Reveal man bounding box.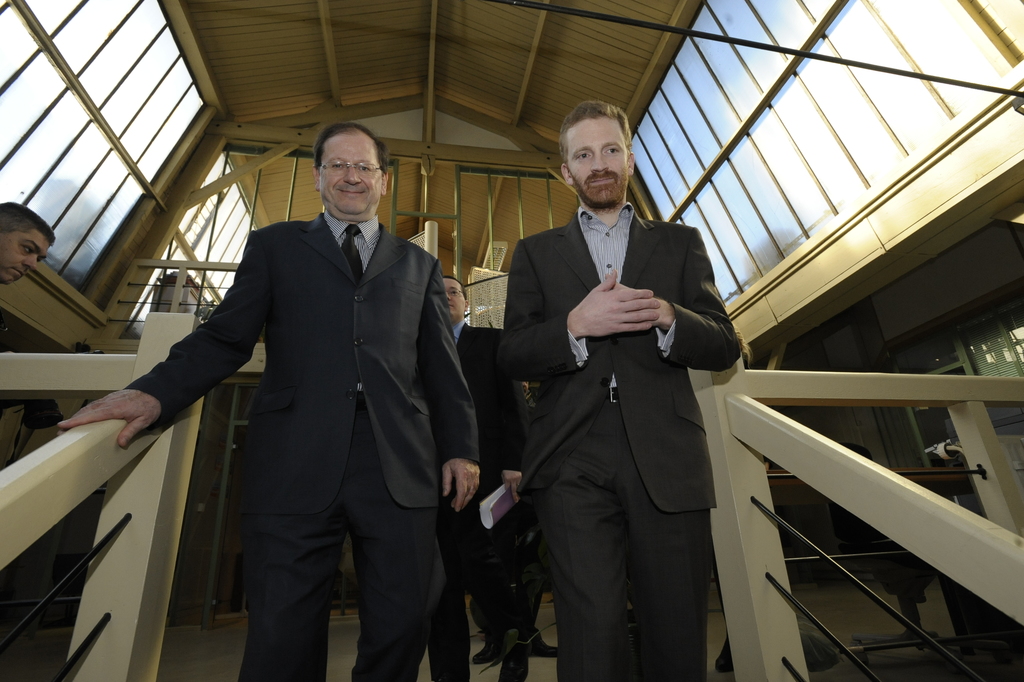
Revealed: (0,196,54,292).
